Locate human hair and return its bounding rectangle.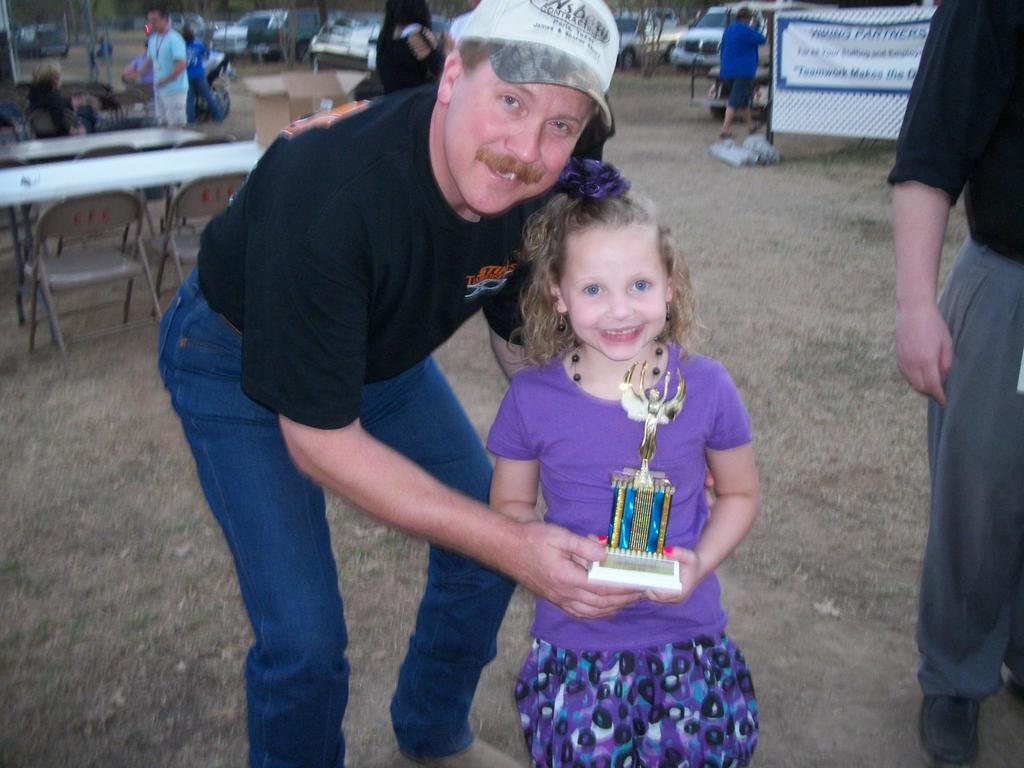
[510,158,691,356].
